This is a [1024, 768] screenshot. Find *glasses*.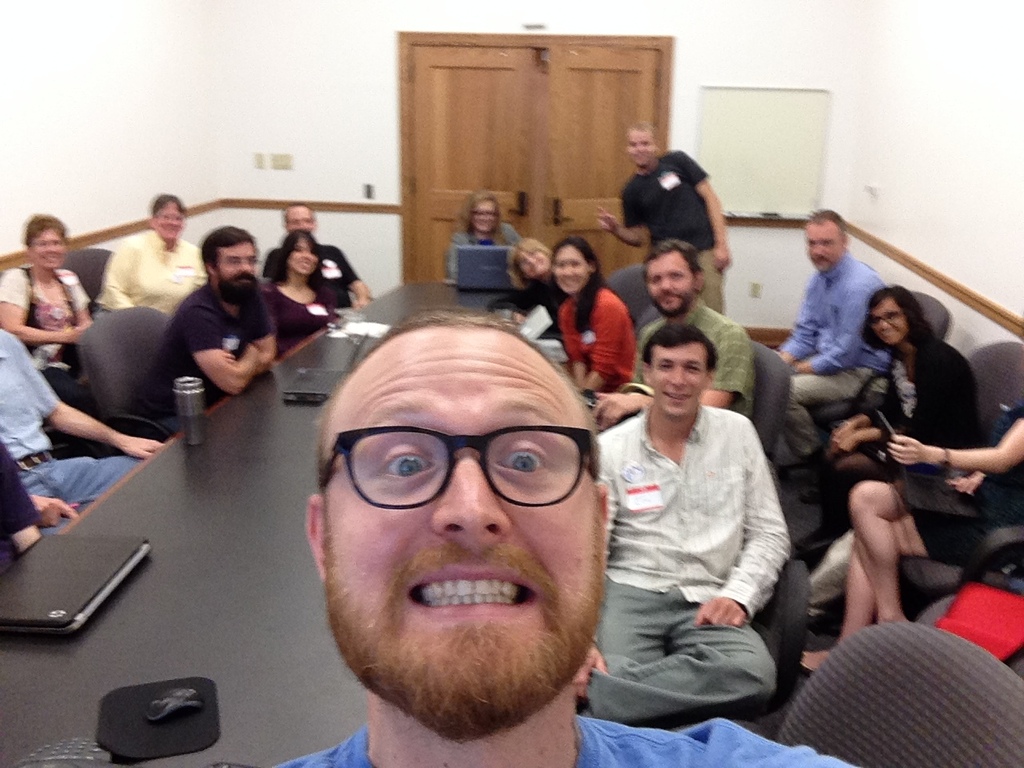
Bounding box: [left=322, top=431, right=598, bottom=534].
